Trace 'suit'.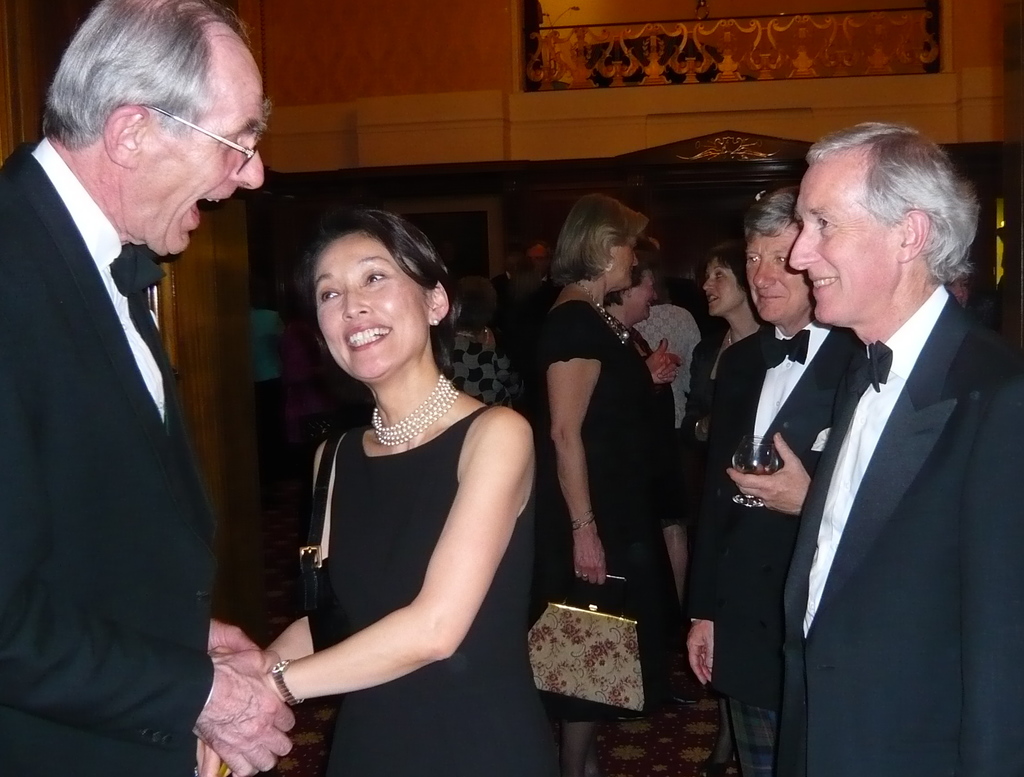
Traced to (x1=771, y1=292, x2=1023, y2=776).
